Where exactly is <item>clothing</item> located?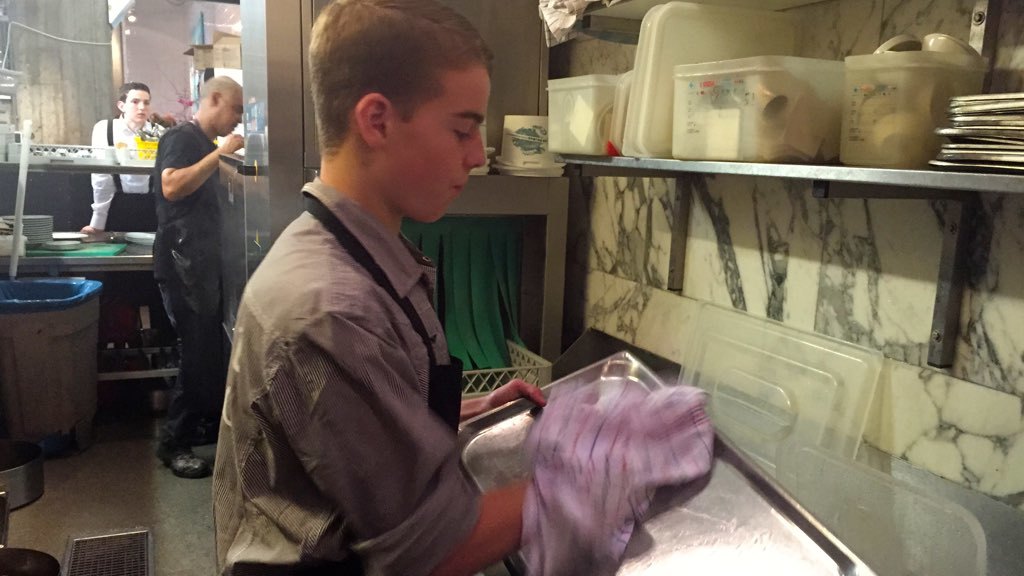
Its bounding box is 146/109/221/446.
